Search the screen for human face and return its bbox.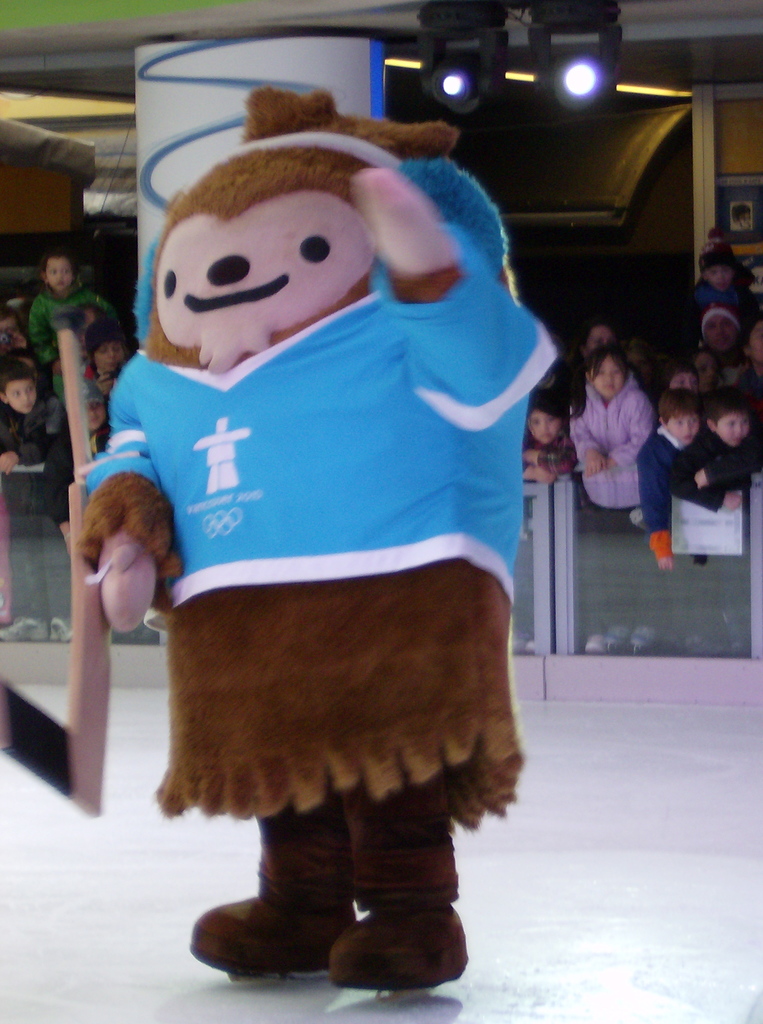
Found: crop(0, 317, 22, 343).
